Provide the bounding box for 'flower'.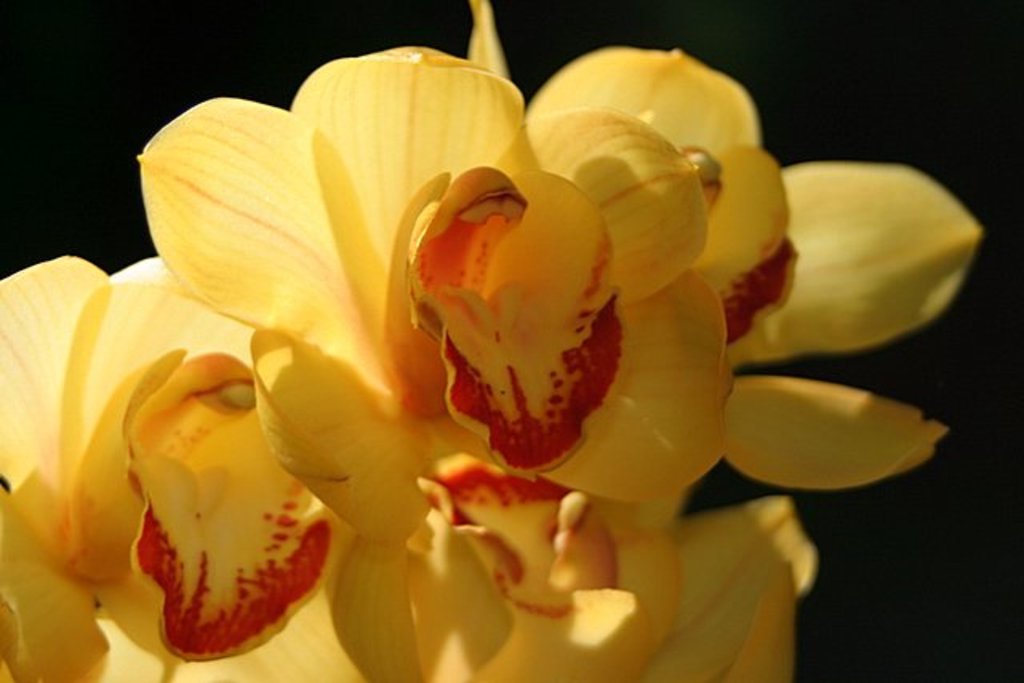
(11,26,949,630).
